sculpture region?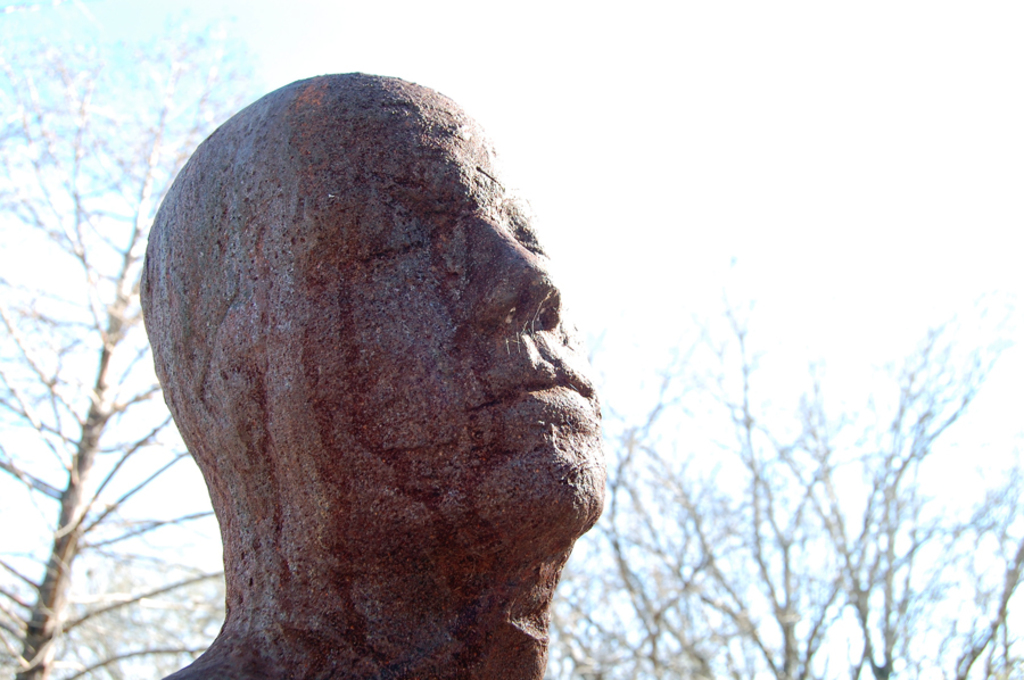
[x1=139, y1=67, x2=610, y2=679]
